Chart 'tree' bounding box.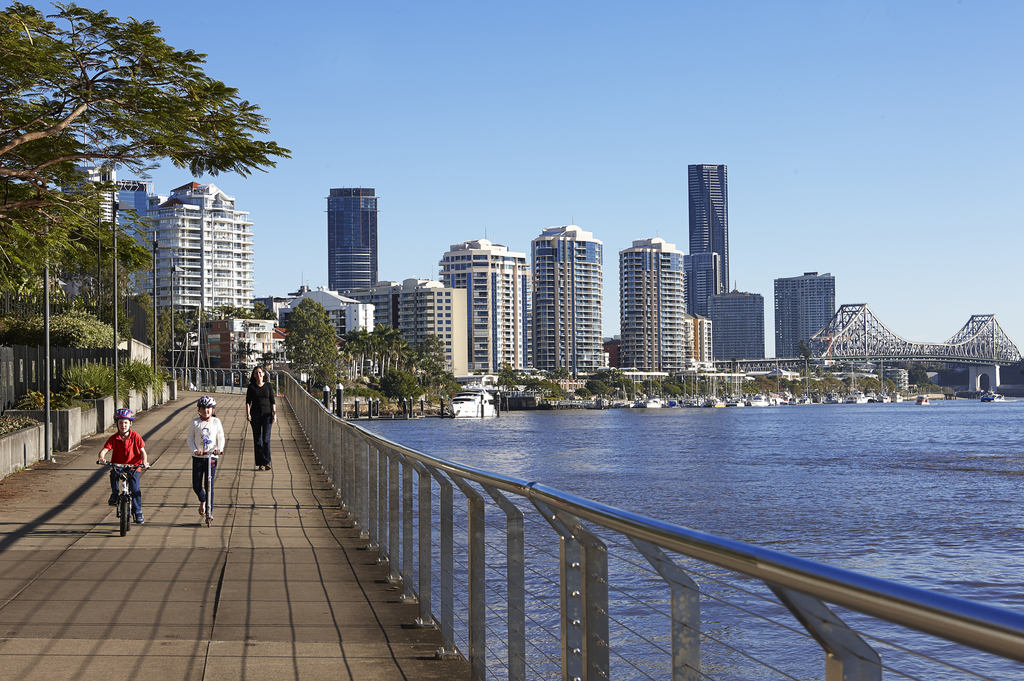
Charted: pyautogui.locateOnScreen(371, 365, 422, 414).
